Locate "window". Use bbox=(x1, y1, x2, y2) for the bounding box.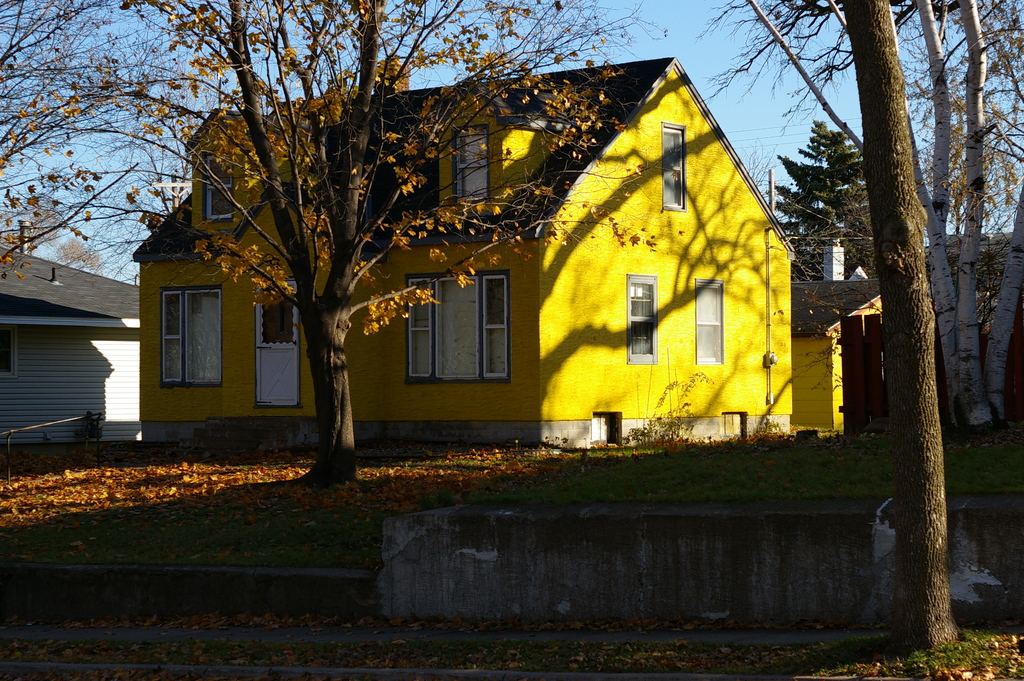
bbox=(627, 272, 657, 366).
